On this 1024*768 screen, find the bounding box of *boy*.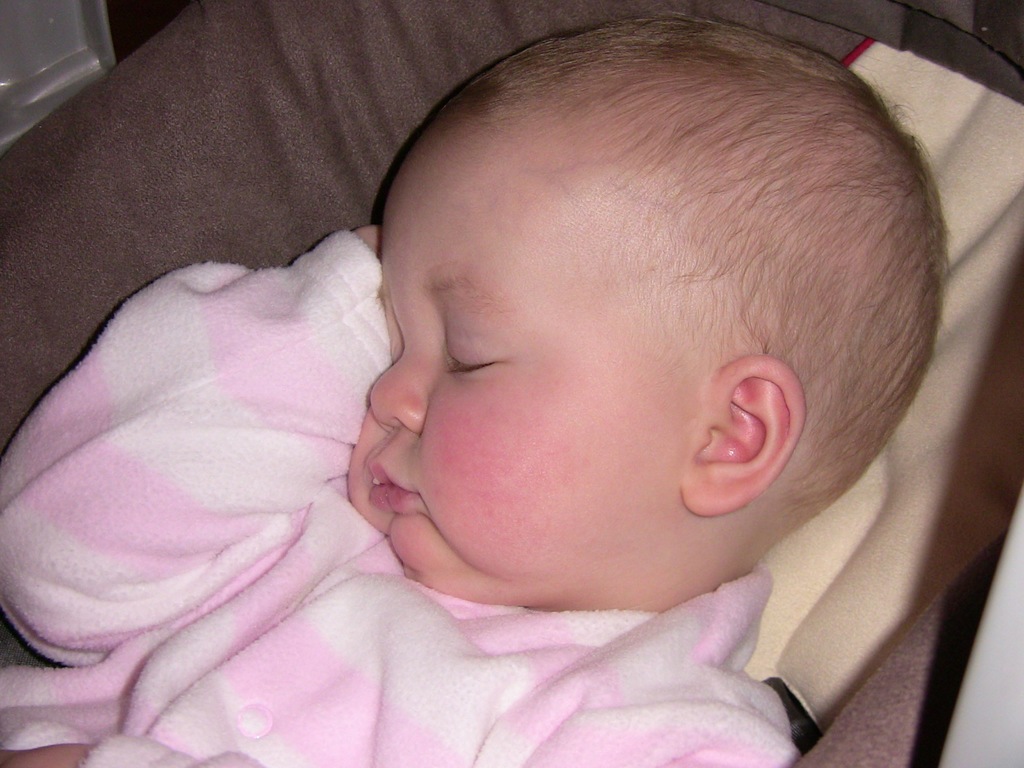
Bounding box: Rect(0, 7, 954, 767).
